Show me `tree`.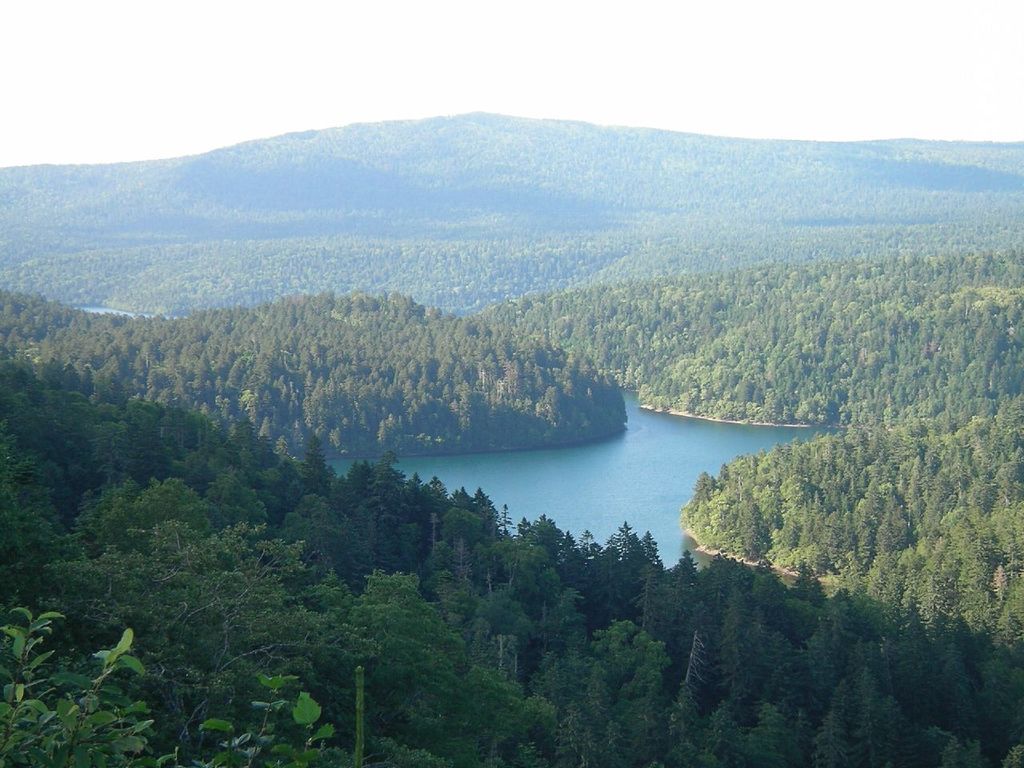
`tree` is here: crop(737, 497, 774, 563).
